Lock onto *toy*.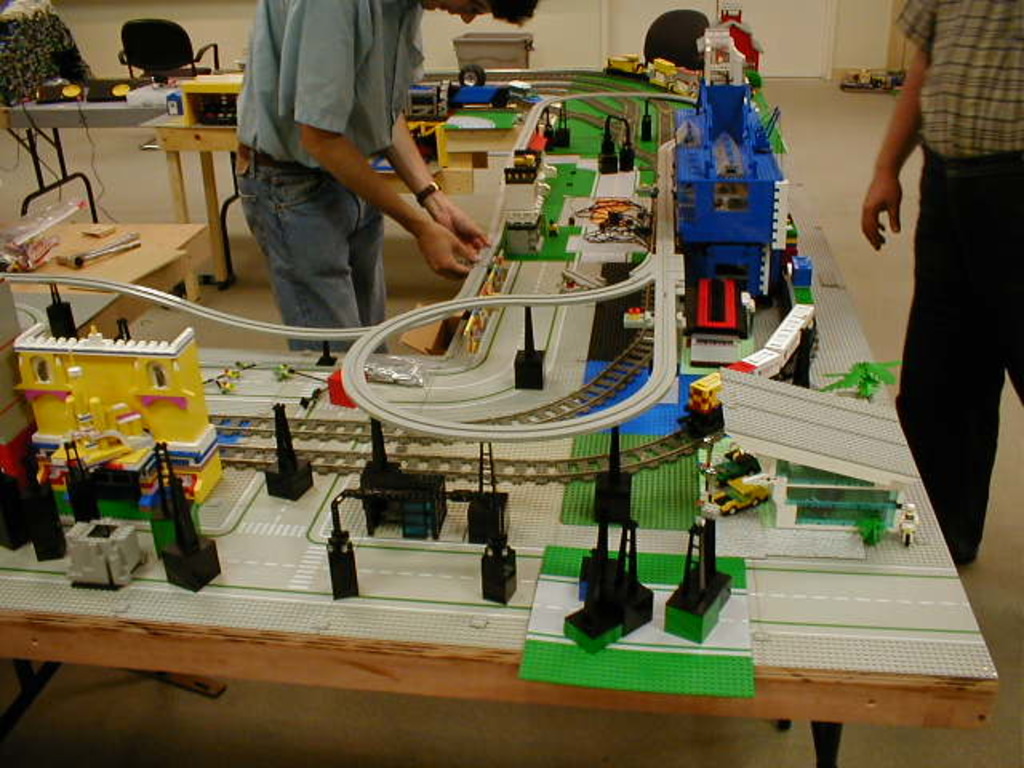
Locked: box(706, 294, 920, 494).
